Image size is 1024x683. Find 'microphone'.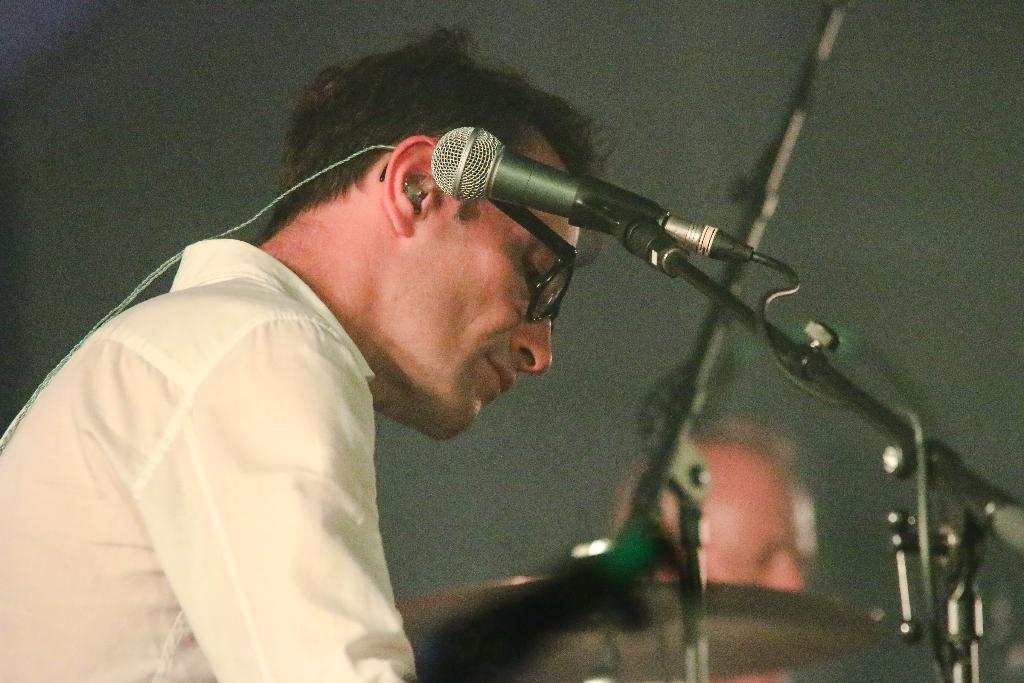
(402,133,761,269).
